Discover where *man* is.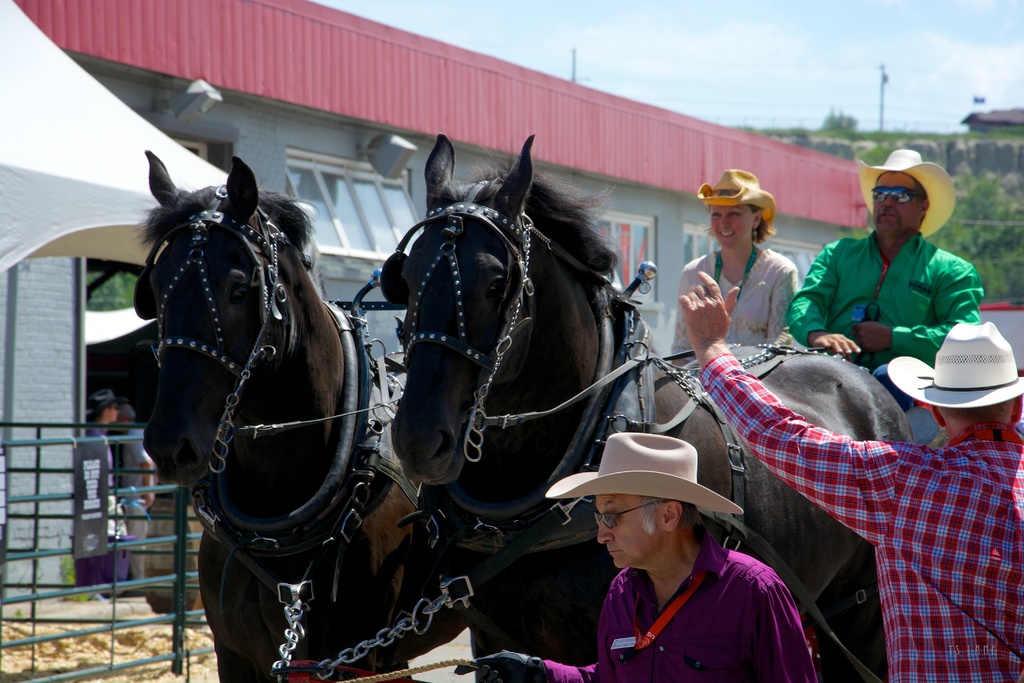
Discovered at l=676, t=266, r=1023, b=682.
